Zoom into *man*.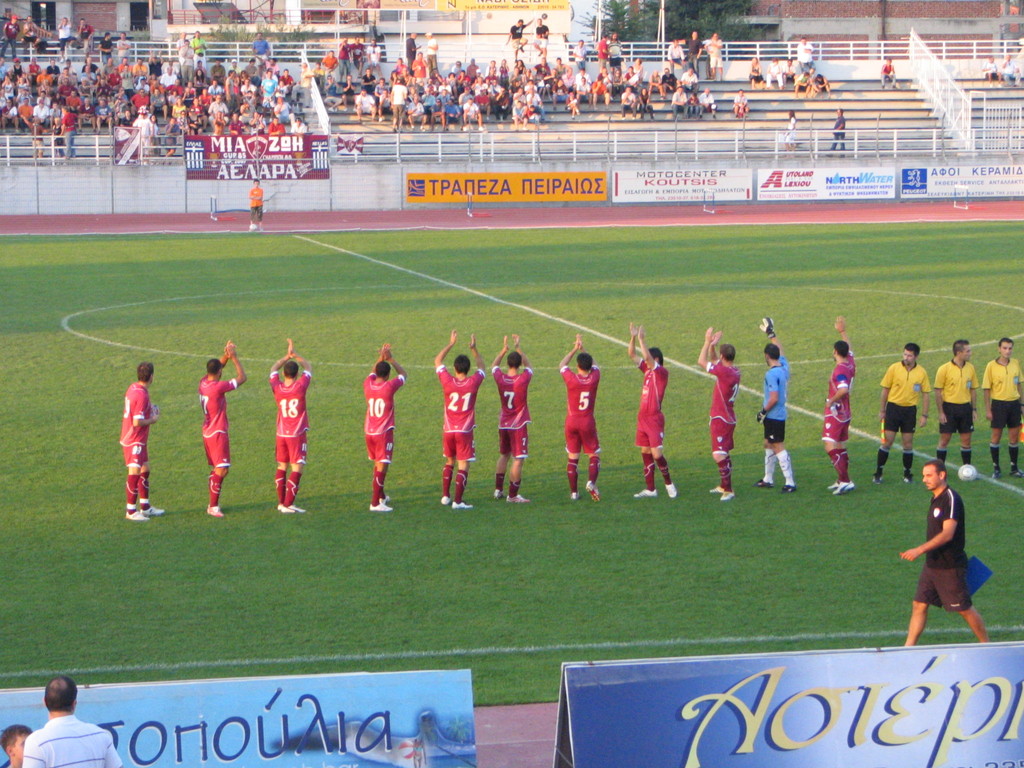
Zoom target: x1=556, y1=335, x2=610, y2=500.
